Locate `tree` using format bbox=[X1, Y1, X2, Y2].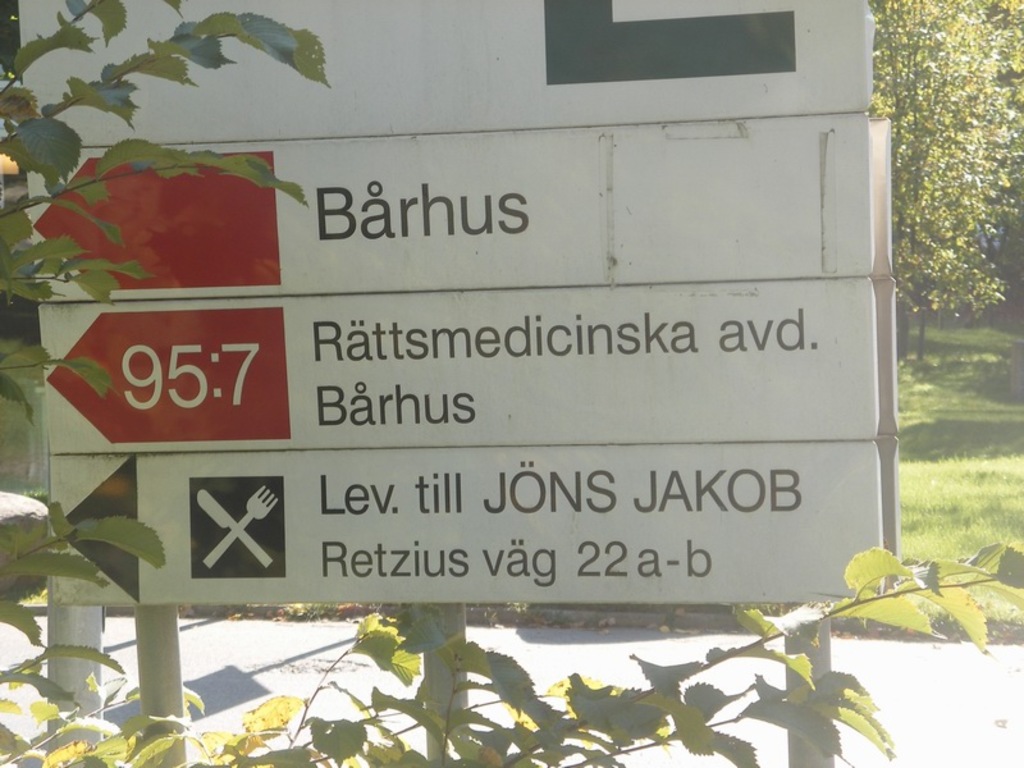
bbox=[0, 0, 1023, 767].
